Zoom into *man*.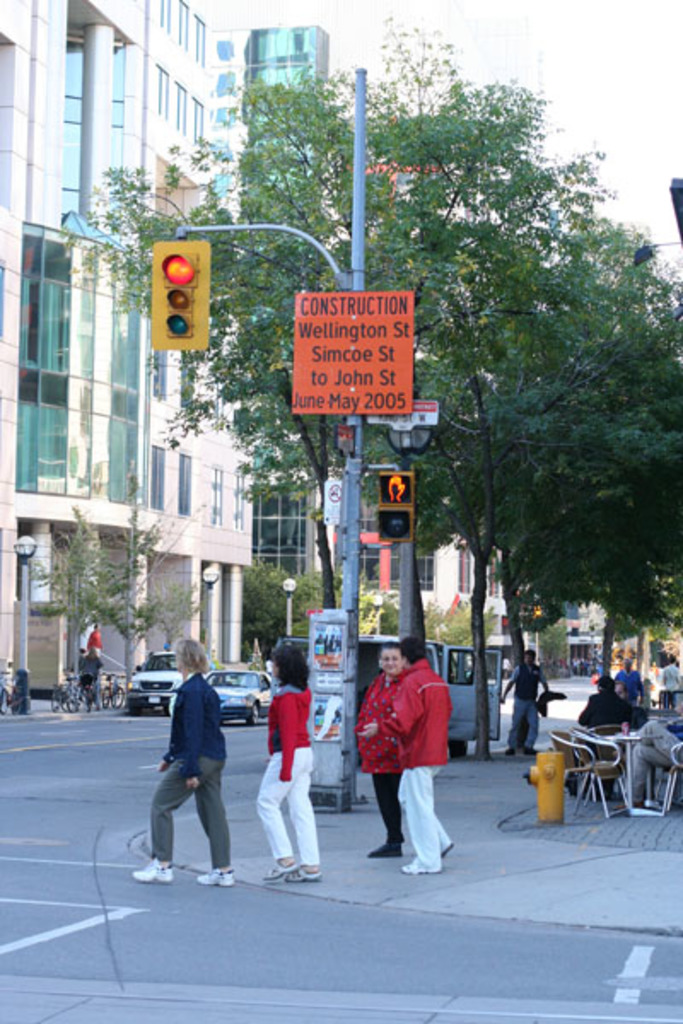
Zoom target: <bbox>79, 645, 104, 693</bbox>.
